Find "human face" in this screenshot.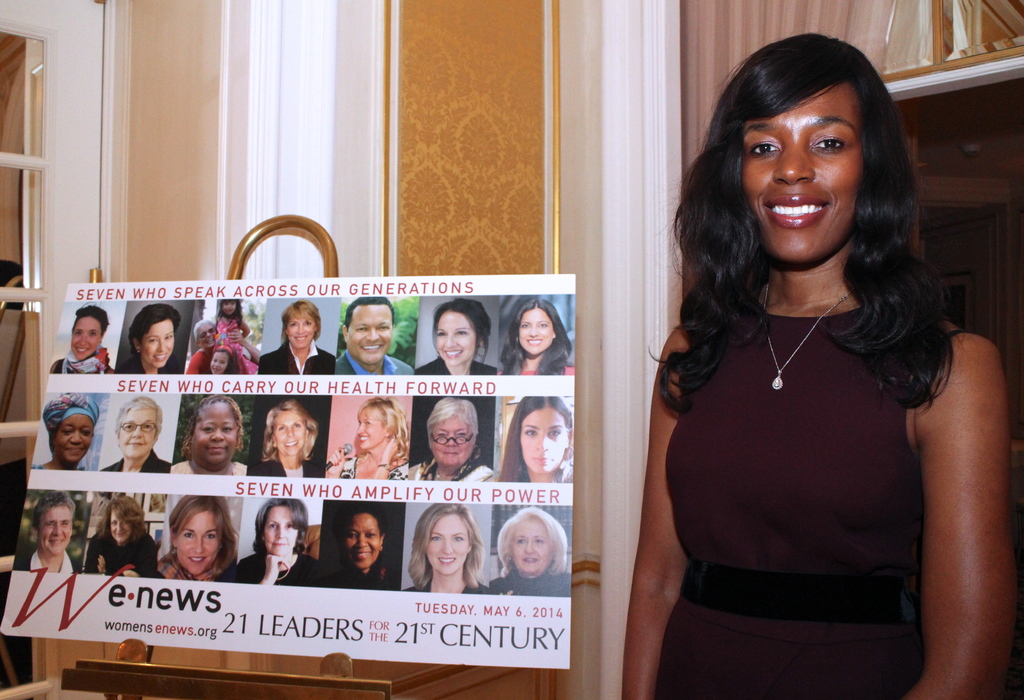
The bounding box for "human face" is 116, 409, 156, 457.
